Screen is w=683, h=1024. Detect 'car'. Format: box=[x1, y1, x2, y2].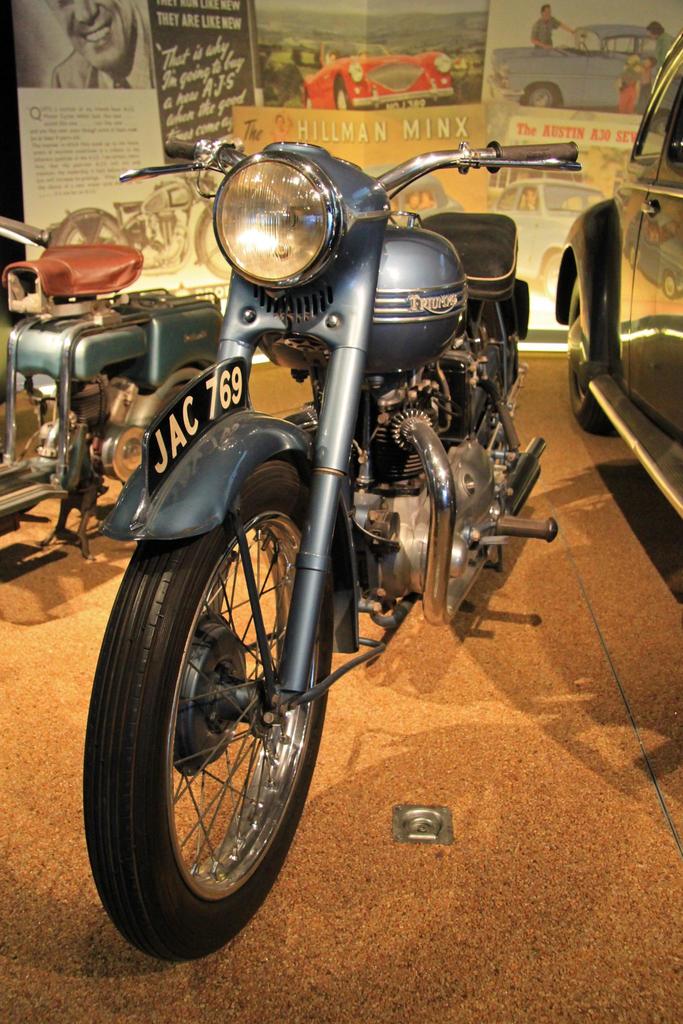
box=[360, 161, 465, 226].
